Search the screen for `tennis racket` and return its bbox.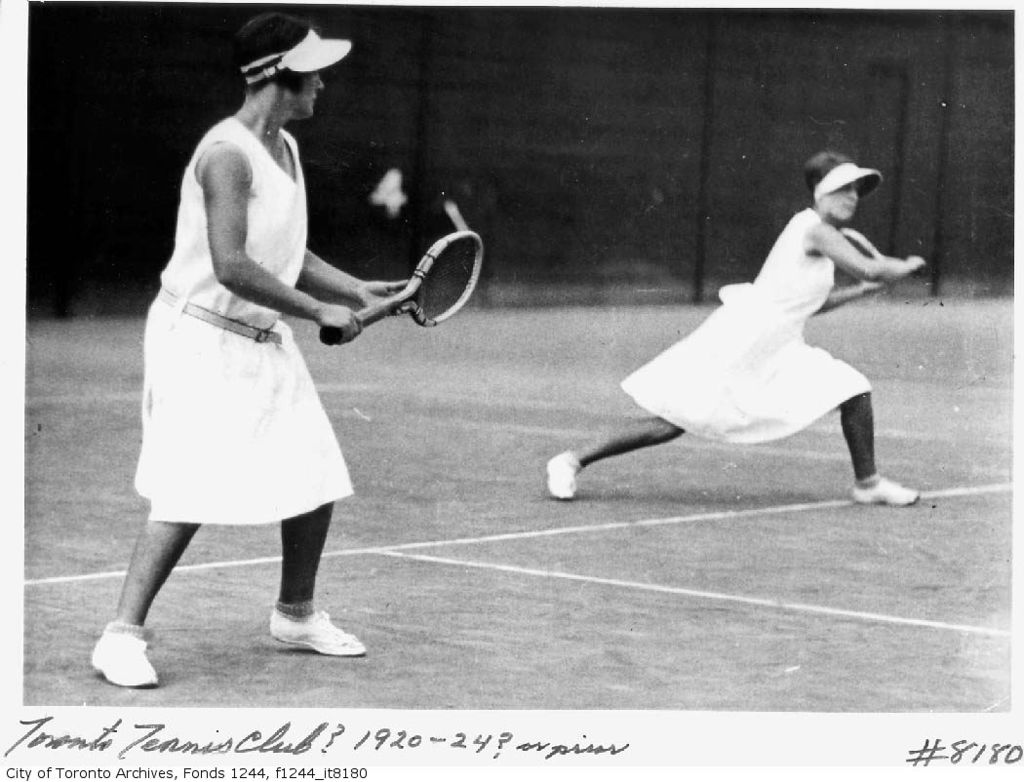
Found: <box>317,227,483,347</box>.
